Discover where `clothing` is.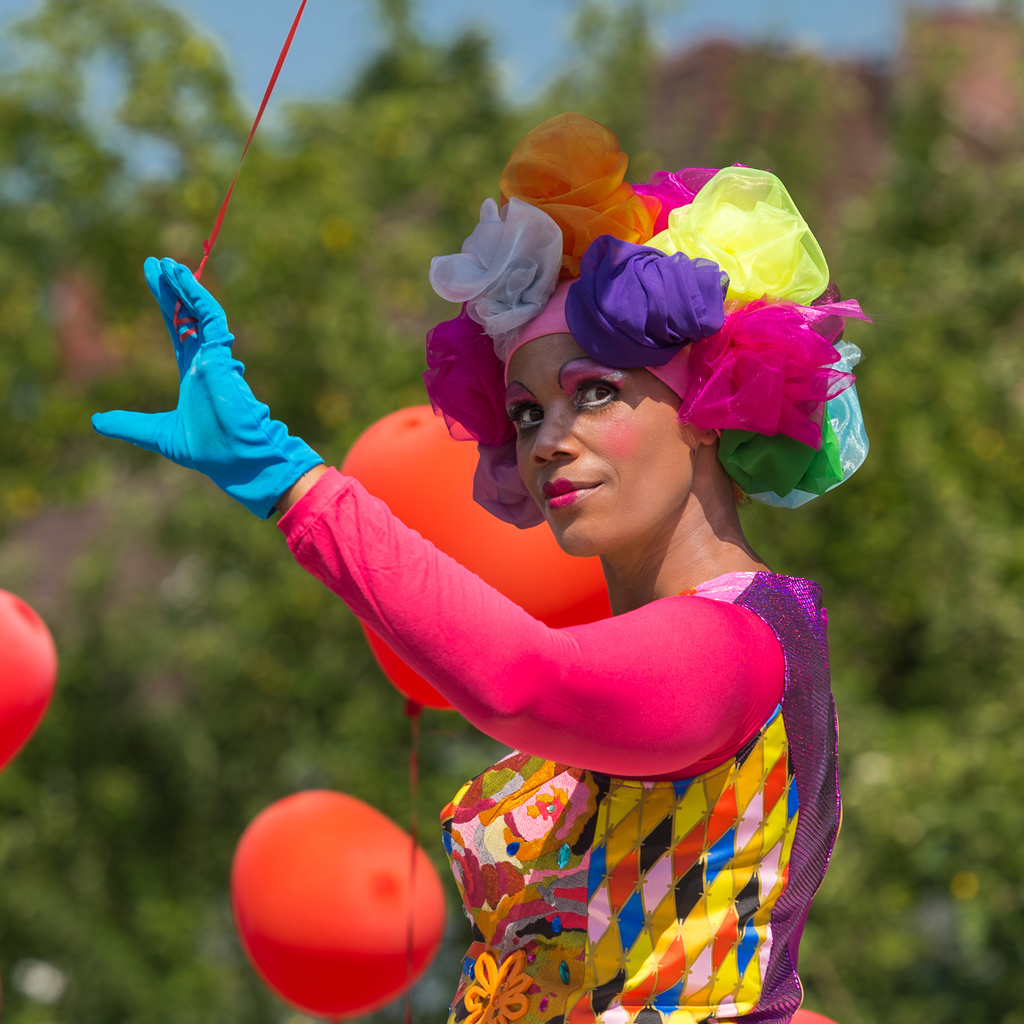
Discovered at <bbox>326, 351, 843, 982</bbox>.
